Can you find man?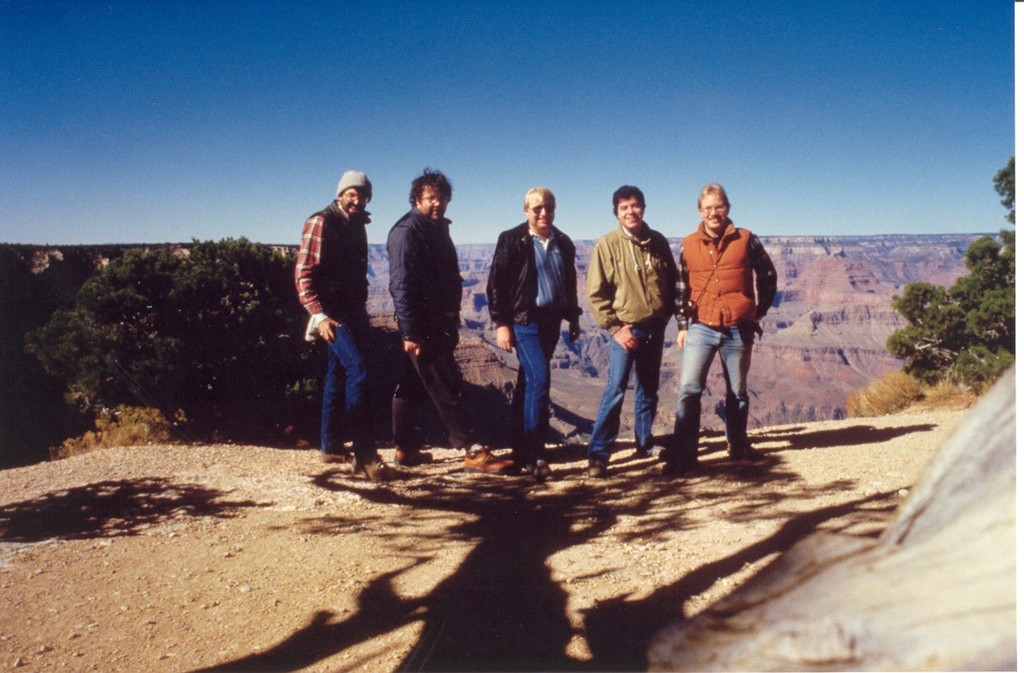
Yes, bounding box: pyautogui.locateOnScreen(388, 167, 520, 469).
